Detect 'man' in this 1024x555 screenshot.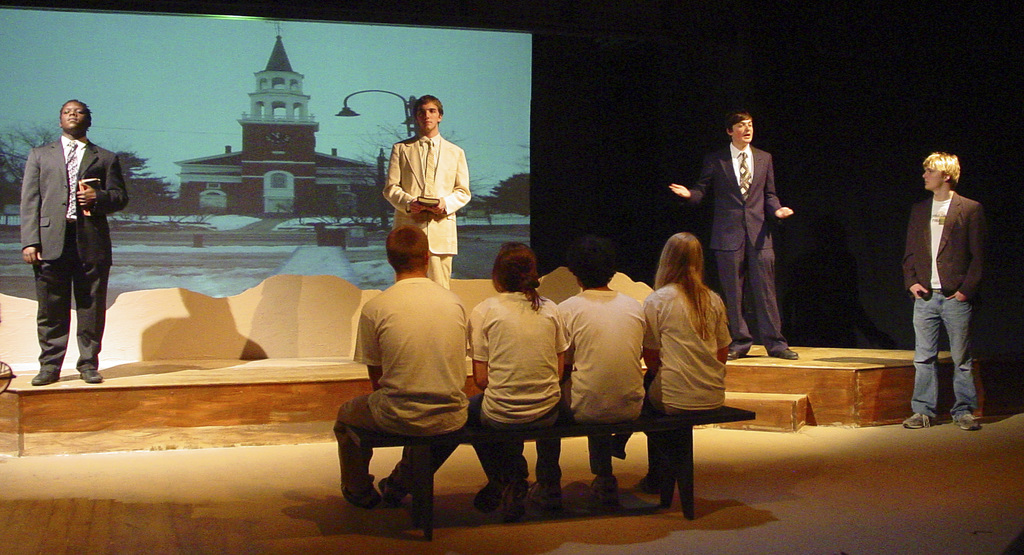
Detection: [19,99,130,387].
